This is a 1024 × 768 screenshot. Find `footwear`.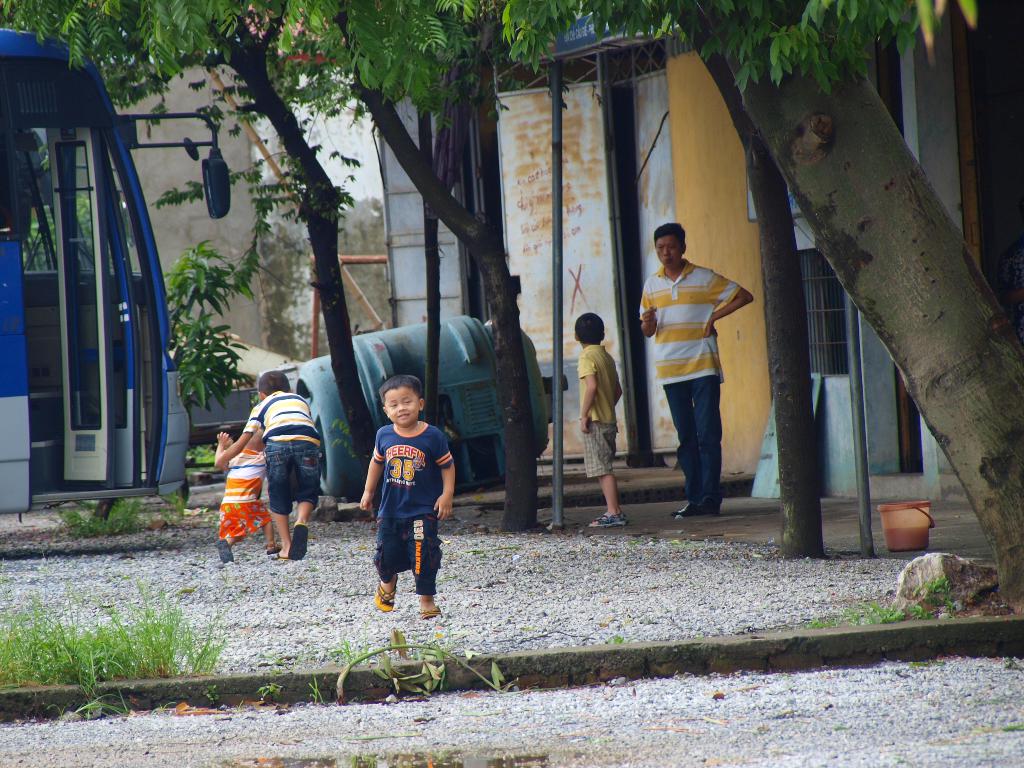
Bounding box: region(271, 549, 285, 559).
